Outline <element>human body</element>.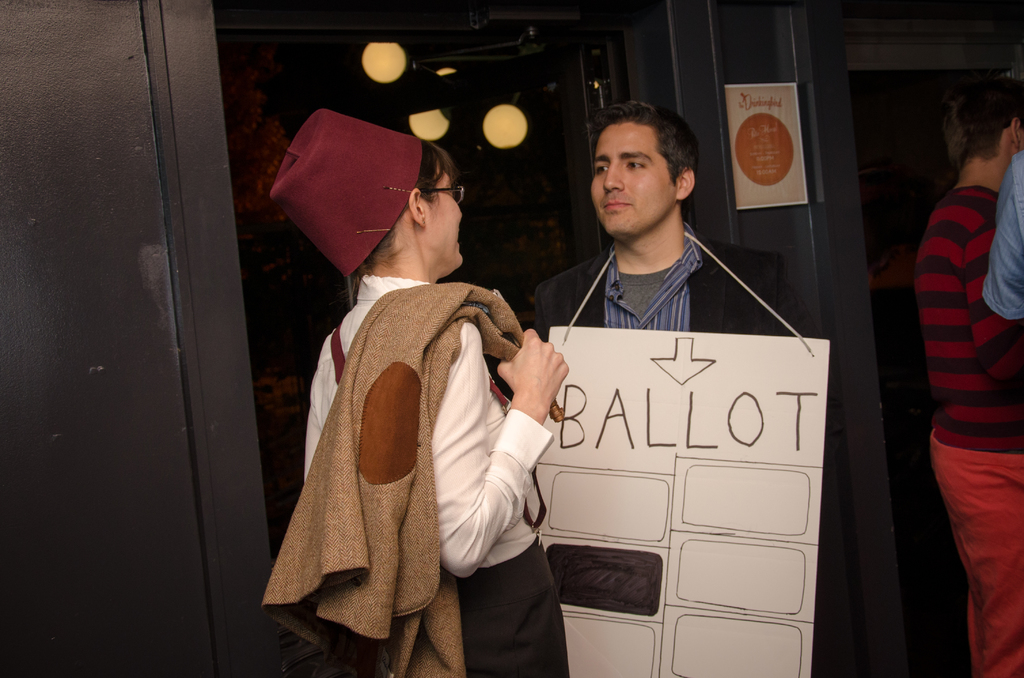
Outline: 531,218,785,342.
